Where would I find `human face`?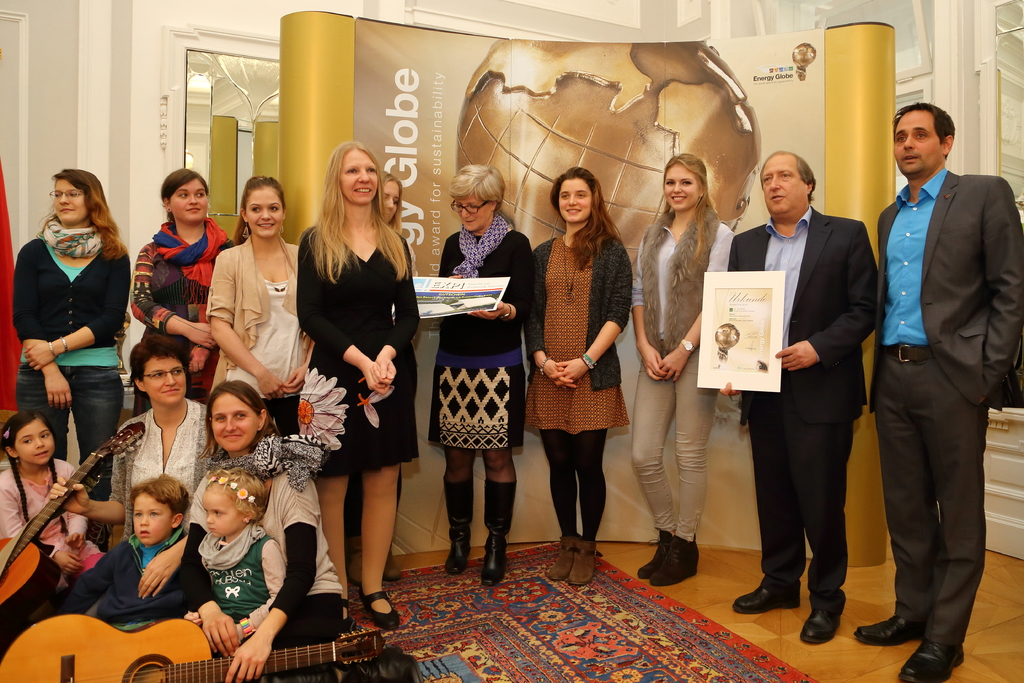
At select_region(170, 173, 208, 223).
